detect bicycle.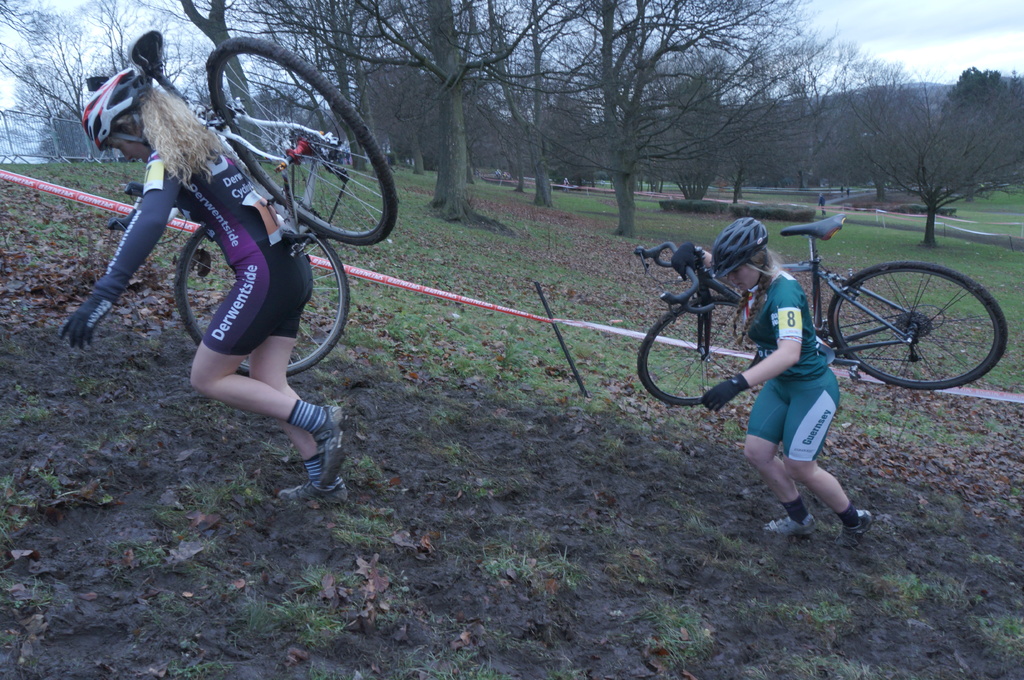
Detected at {"left": 86, "top": 28, "right": 397, "bottom": 374}.
